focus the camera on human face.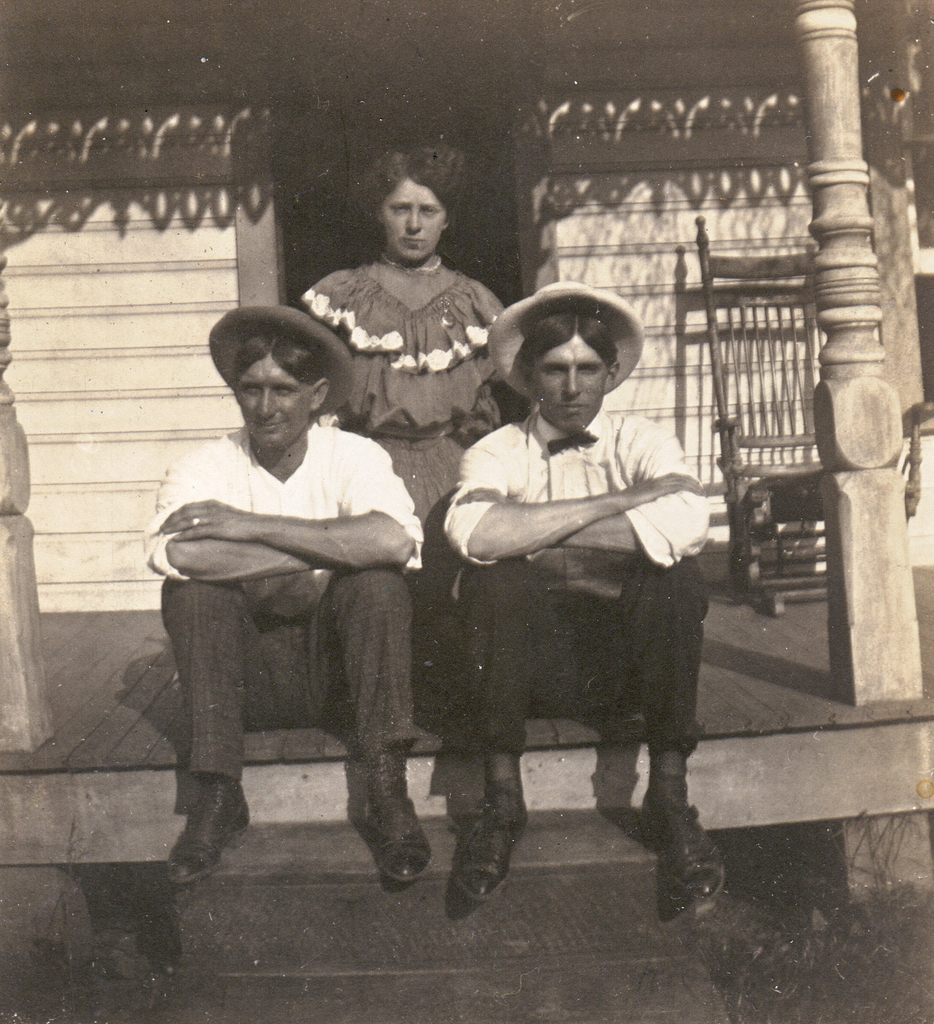
Focus region: bbox(536, 331, 610, 429).
